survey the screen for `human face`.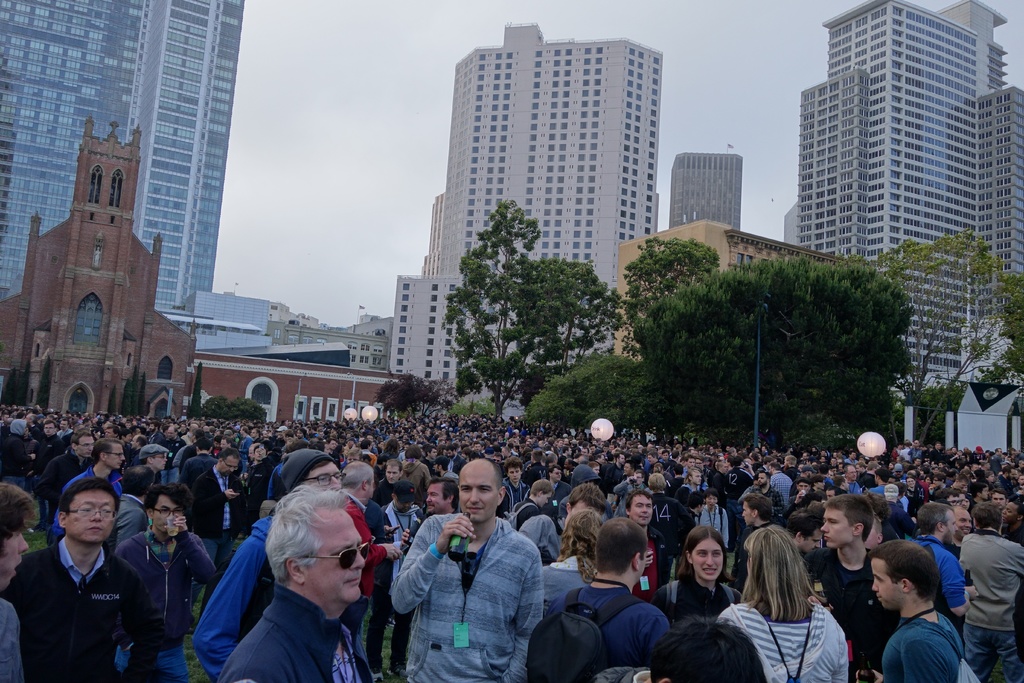
Survey found: 851,453,854,460.
